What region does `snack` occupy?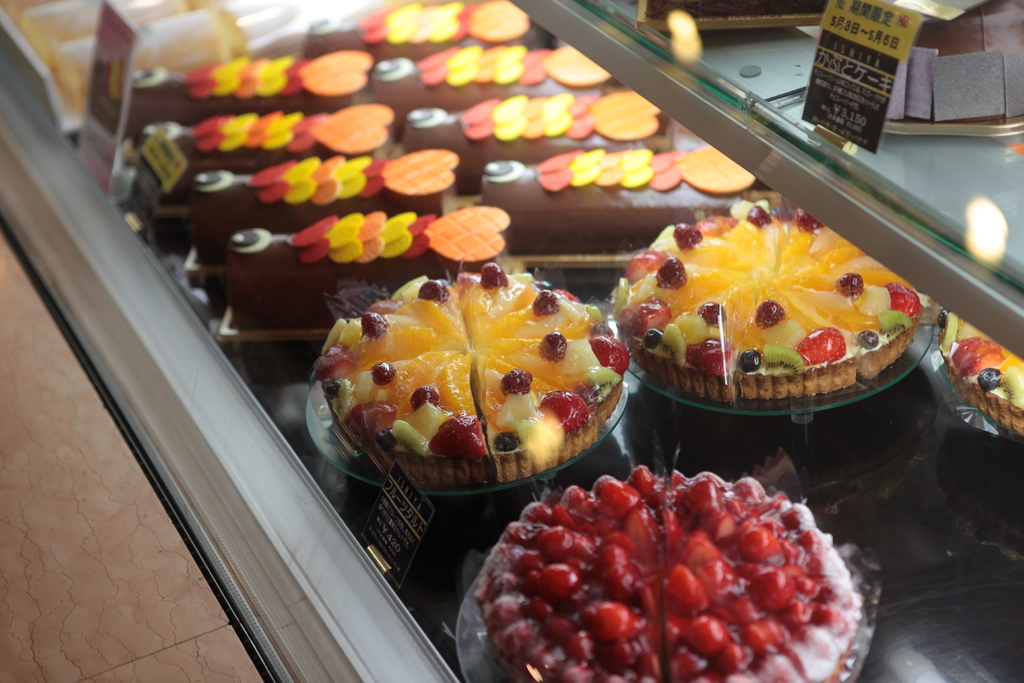
left=945, top=304, right=1023, bottom=435.
